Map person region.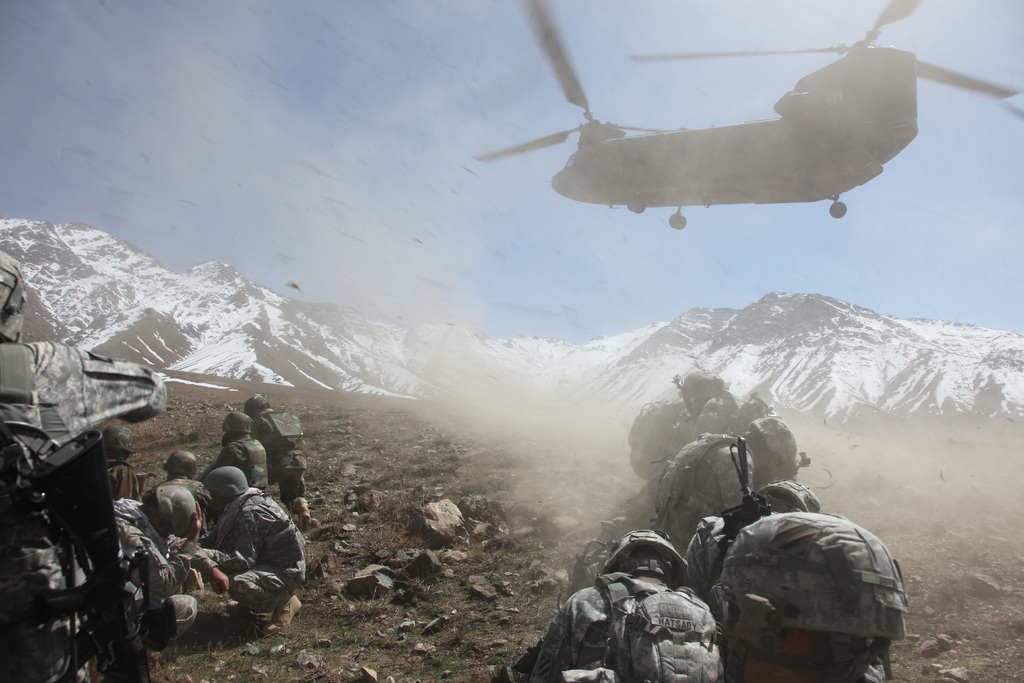
Mapped to <box>241,388,307,519</box>.
